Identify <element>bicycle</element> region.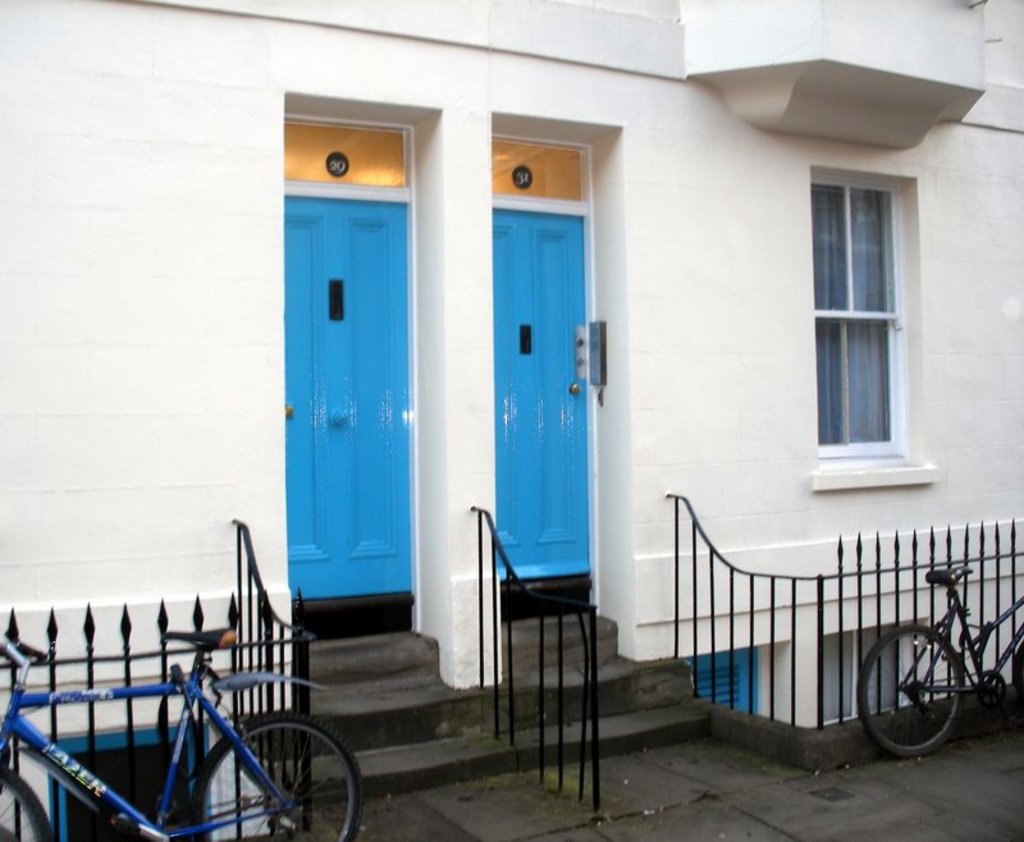
Region: region(0, 623, 366, 841).
